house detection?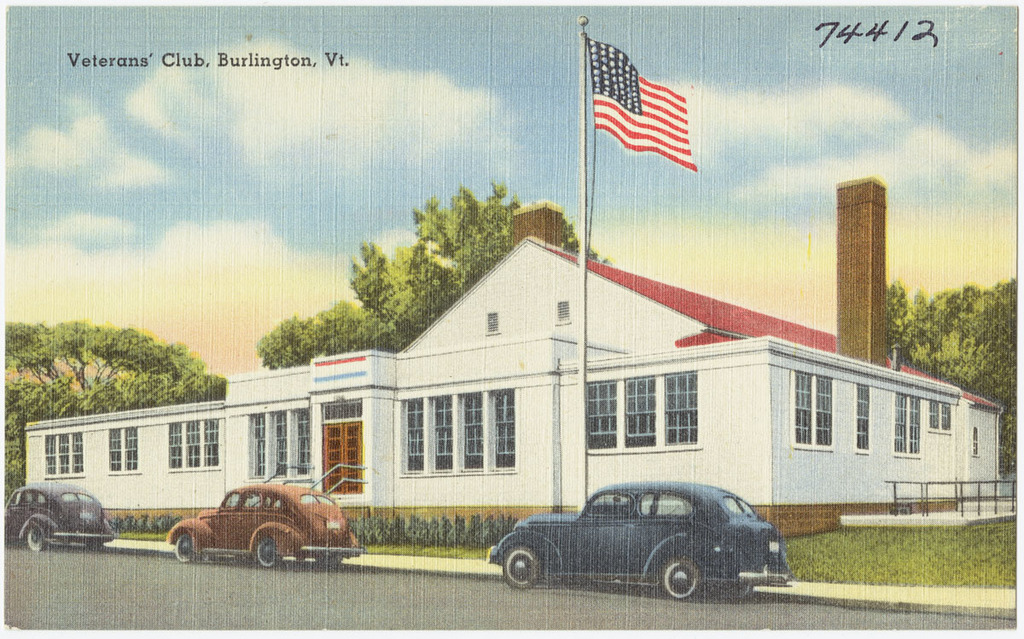
25, 192, 1009, 531
